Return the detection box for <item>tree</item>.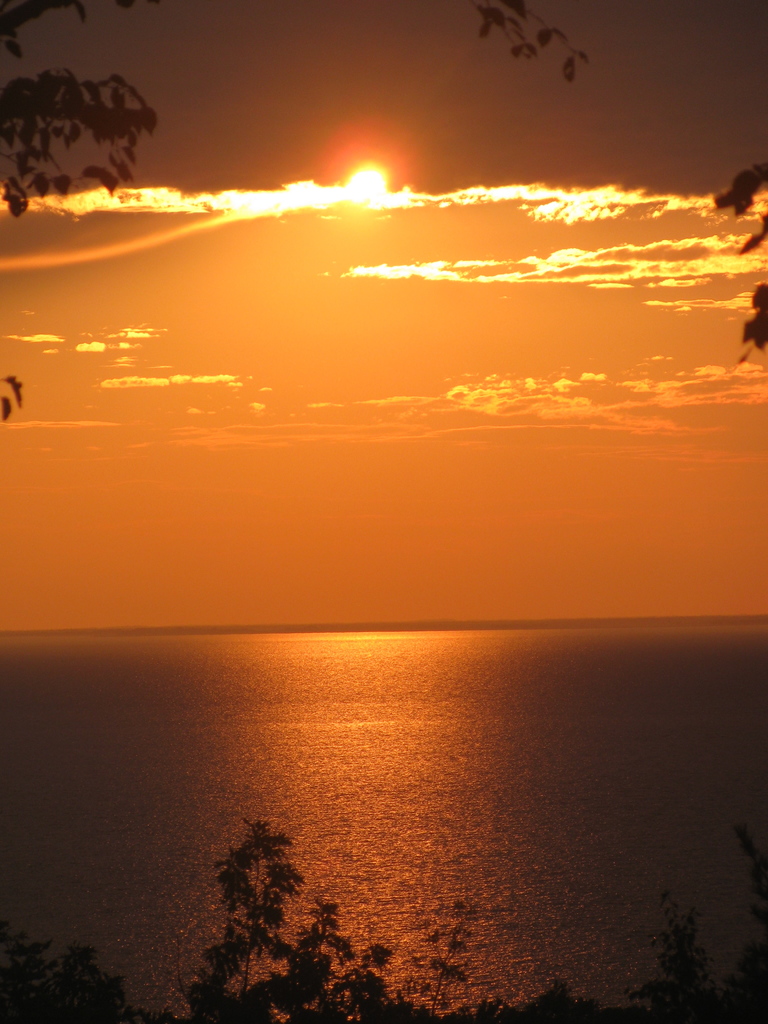
(left=457, top=1, right=767, bottom=371).
